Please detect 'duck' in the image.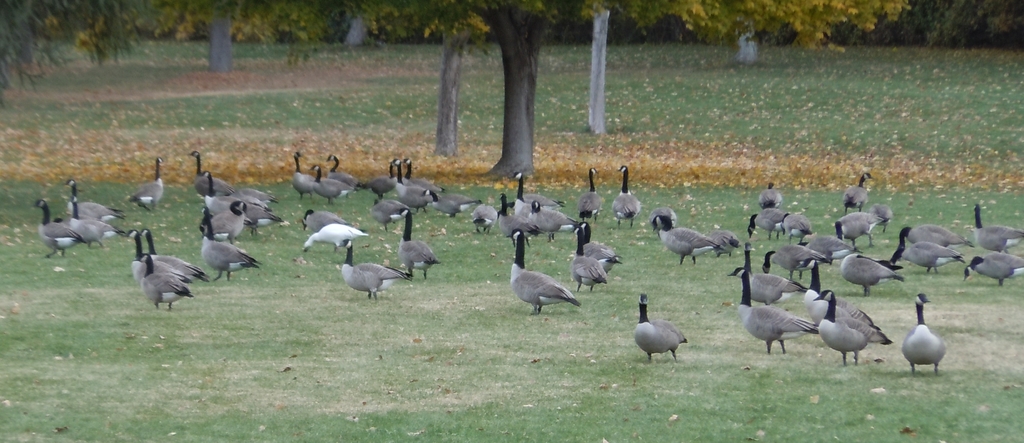
region(333, 238, 400, 300).
